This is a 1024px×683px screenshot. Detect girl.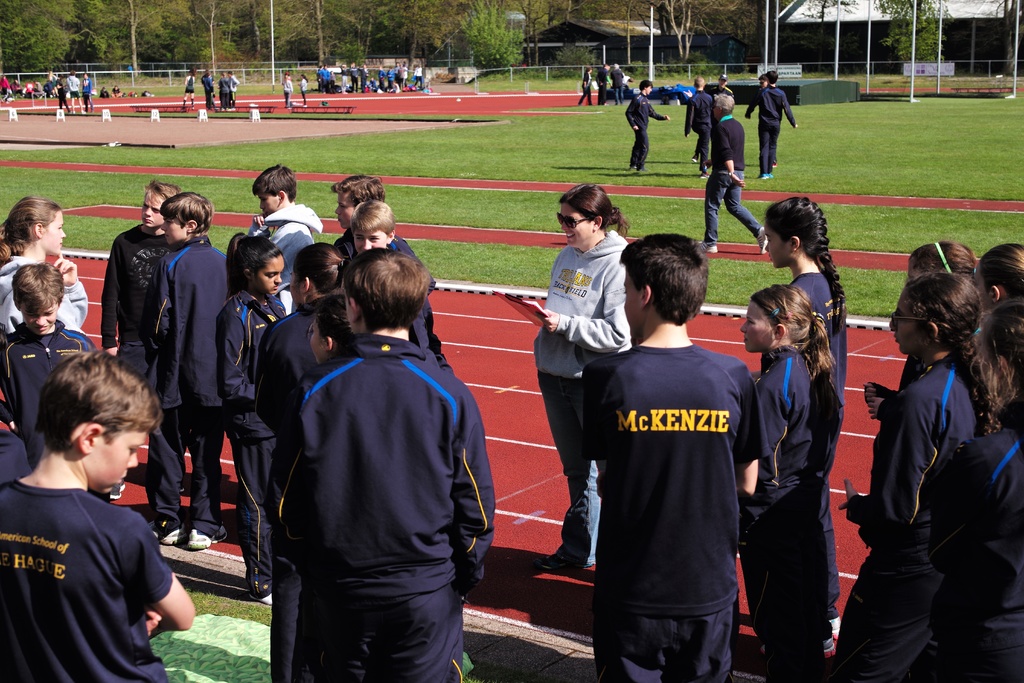
0:195:88:332.
